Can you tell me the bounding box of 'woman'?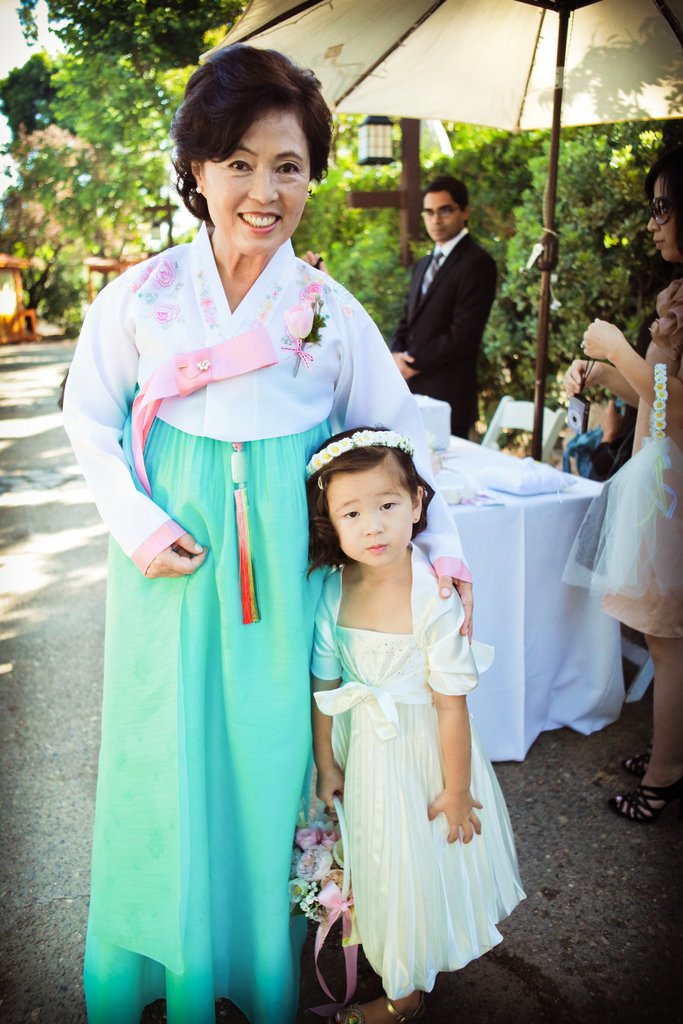
select_region(60, 51, 491, 1021).
